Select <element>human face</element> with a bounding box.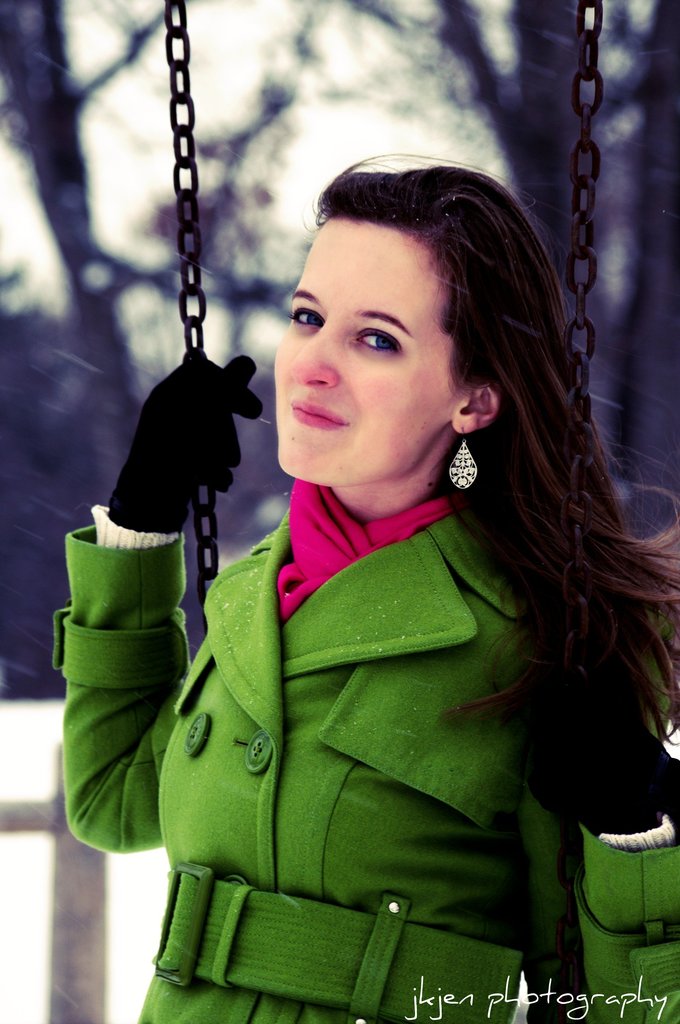
(x1=275, y1=225, x2=457, y2=484).
